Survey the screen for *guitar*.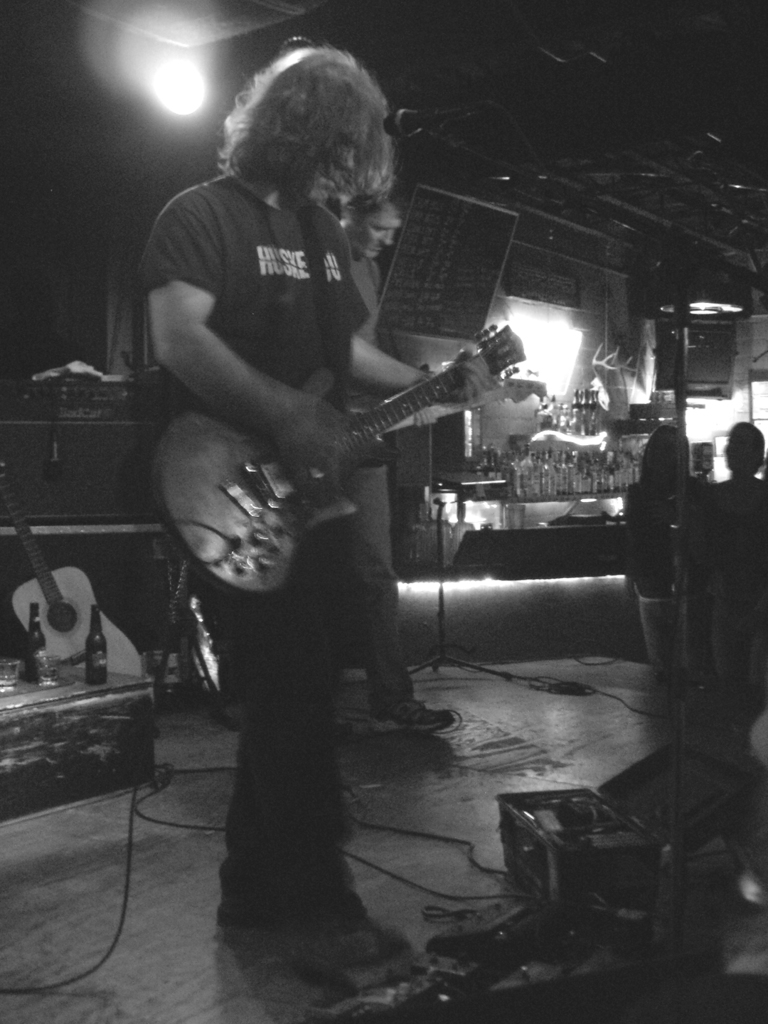
Survey found: bbox=(159, 293, 561, 583).
